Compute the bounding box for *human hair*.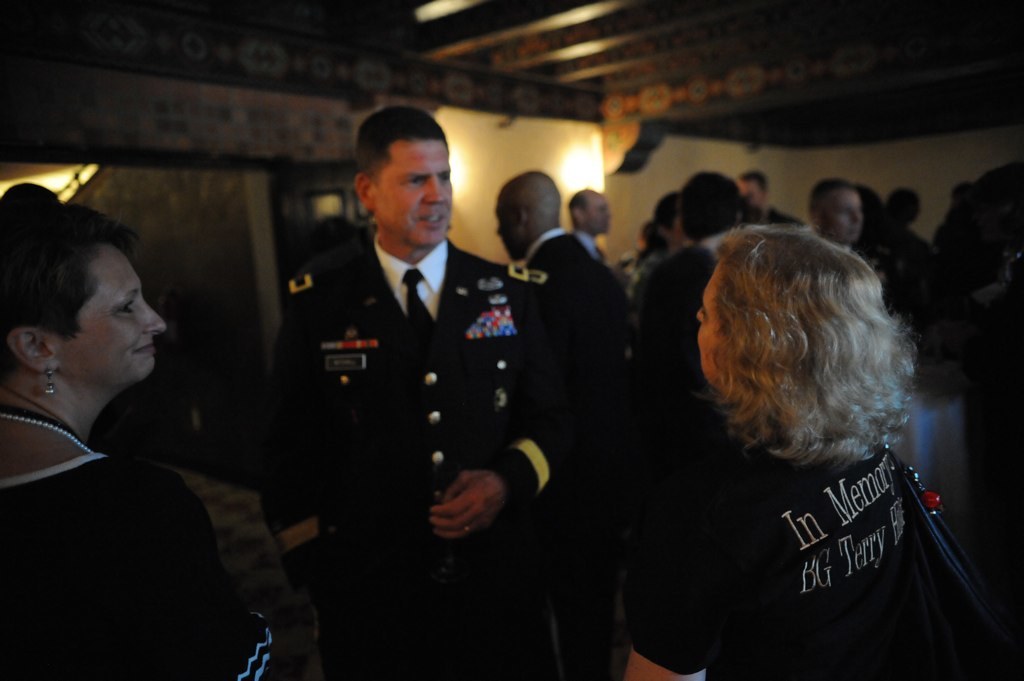
669, 231, 915, 475.
